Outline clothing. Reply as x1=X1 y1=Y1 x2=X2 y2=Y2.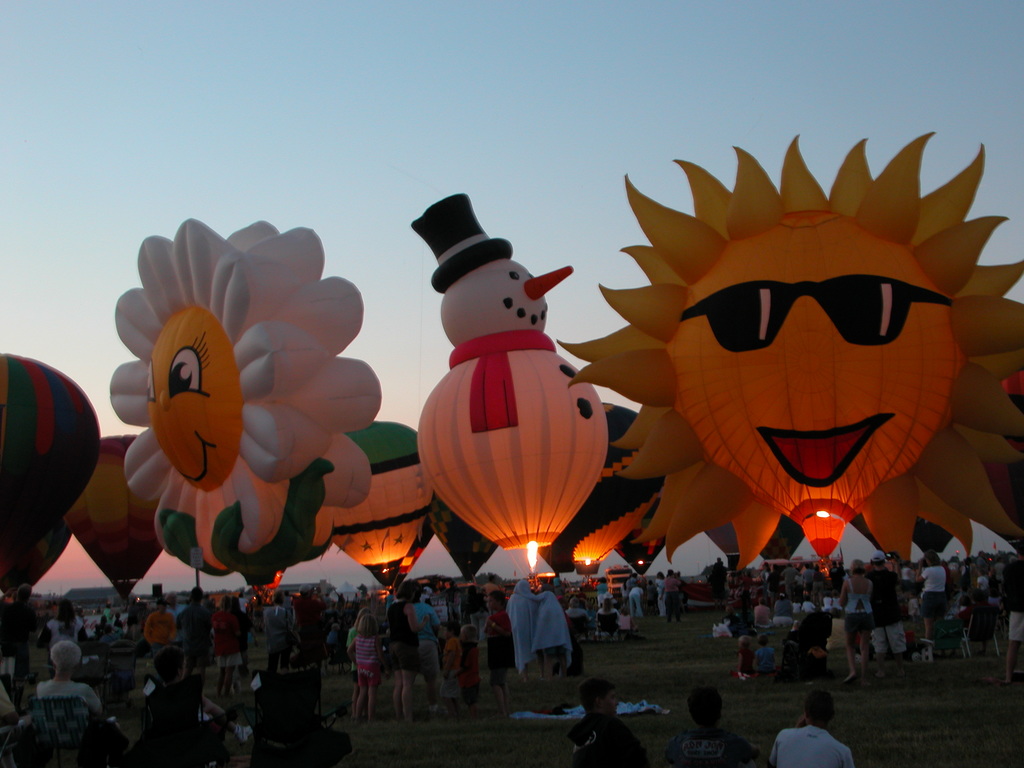
x1=844 y1=577 x2=878 y2=634.
